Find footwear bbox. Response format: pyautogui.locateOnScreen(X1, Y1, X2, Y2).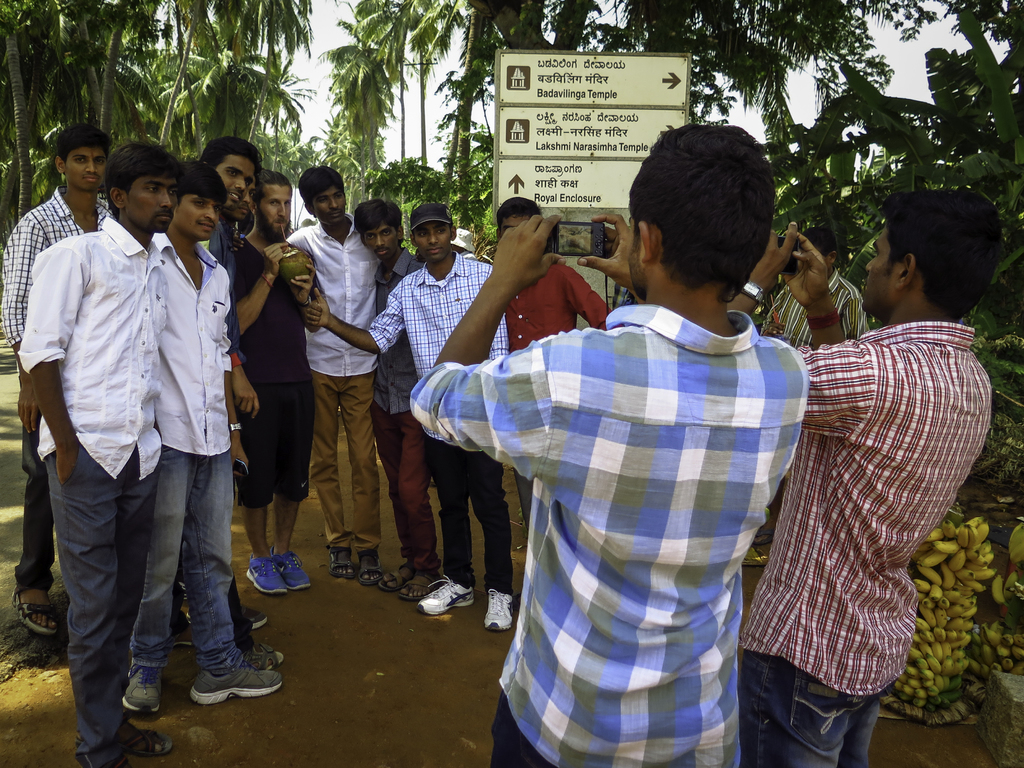
pyautogui.locateOnScreen(330, 539, 352, 581).
